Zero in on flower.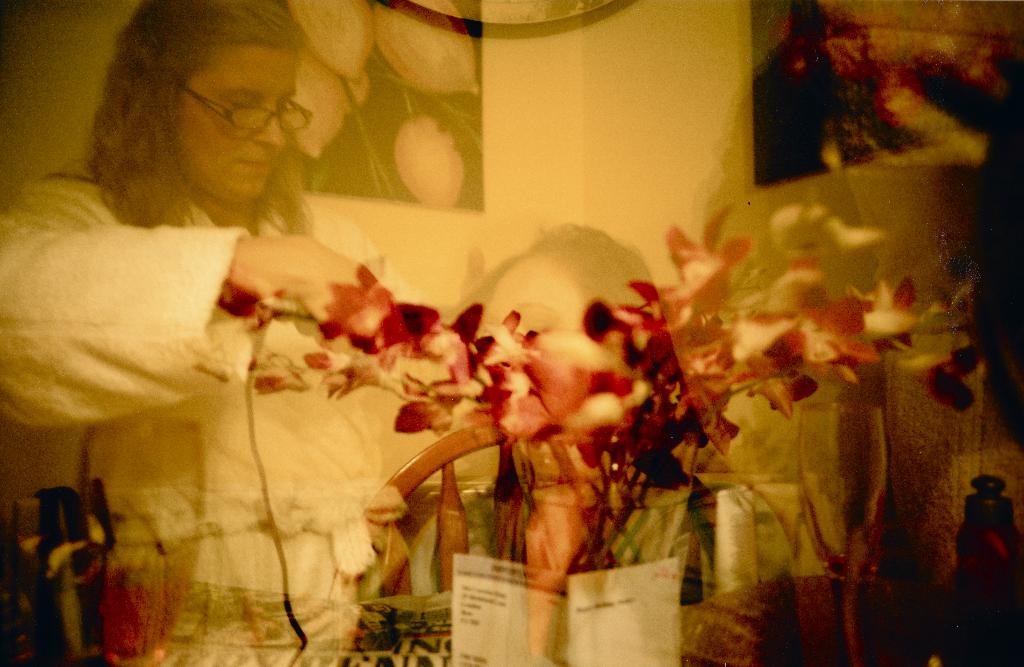
Zeroed in: [310,259,429,361].
